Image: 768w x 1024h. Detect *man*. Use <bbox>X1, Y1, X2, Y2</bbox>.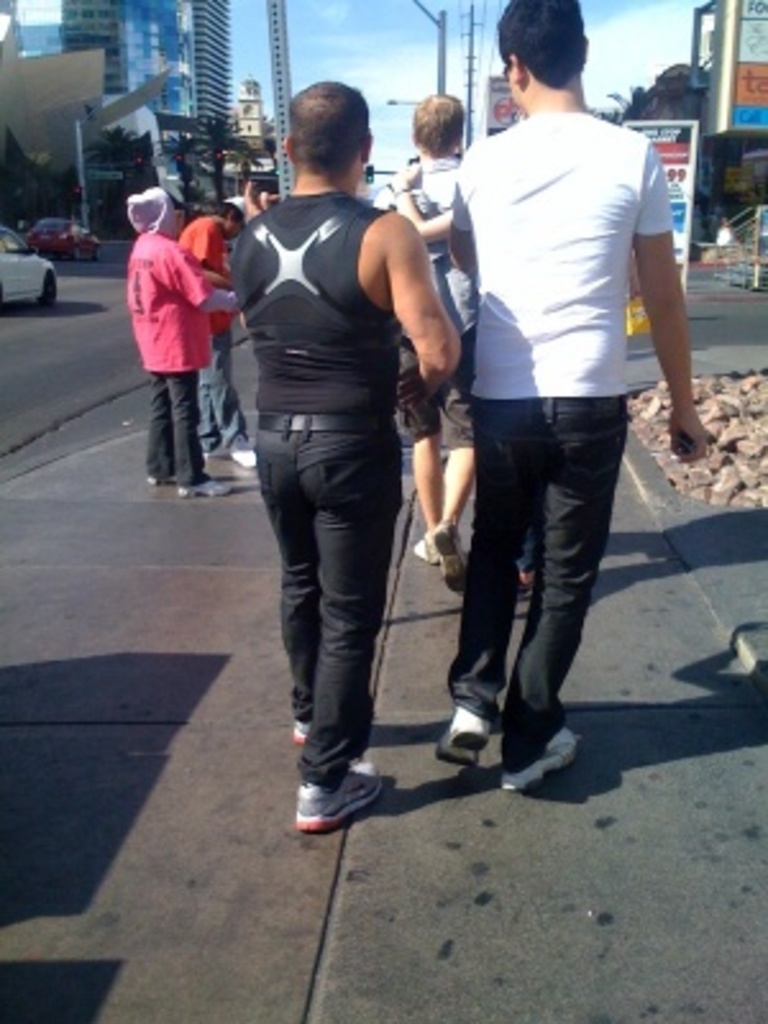
<bbox>402, 20, 673, 655</bbox>.
